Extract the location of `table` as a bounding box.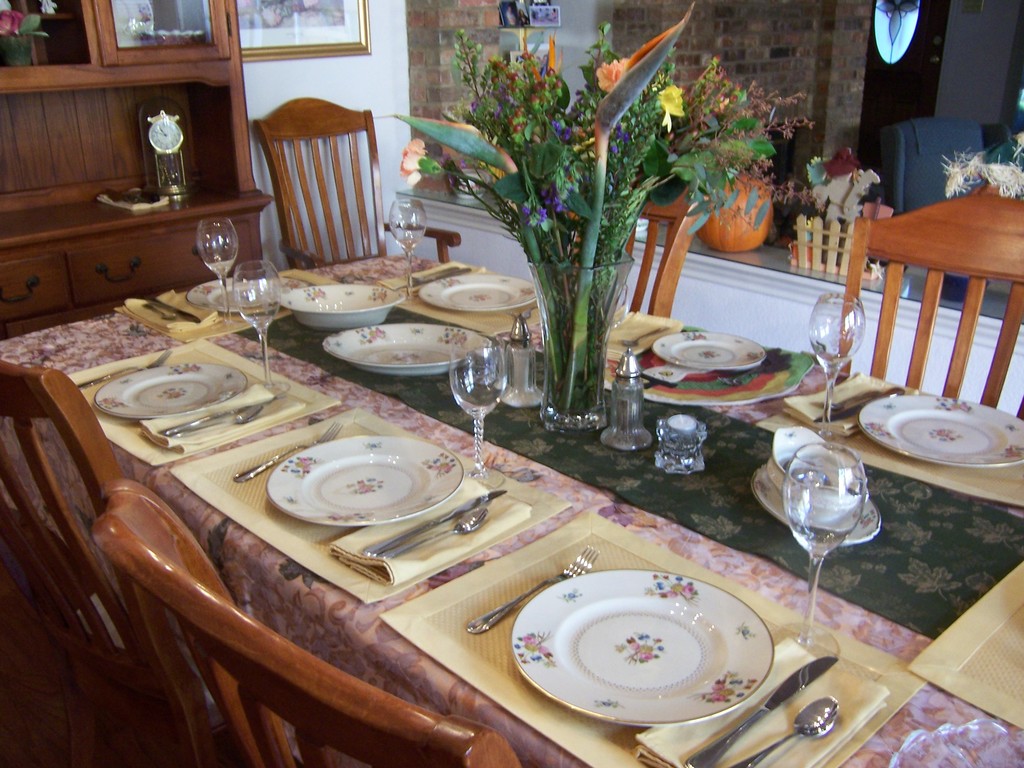
[29, 218, 985, 767].
